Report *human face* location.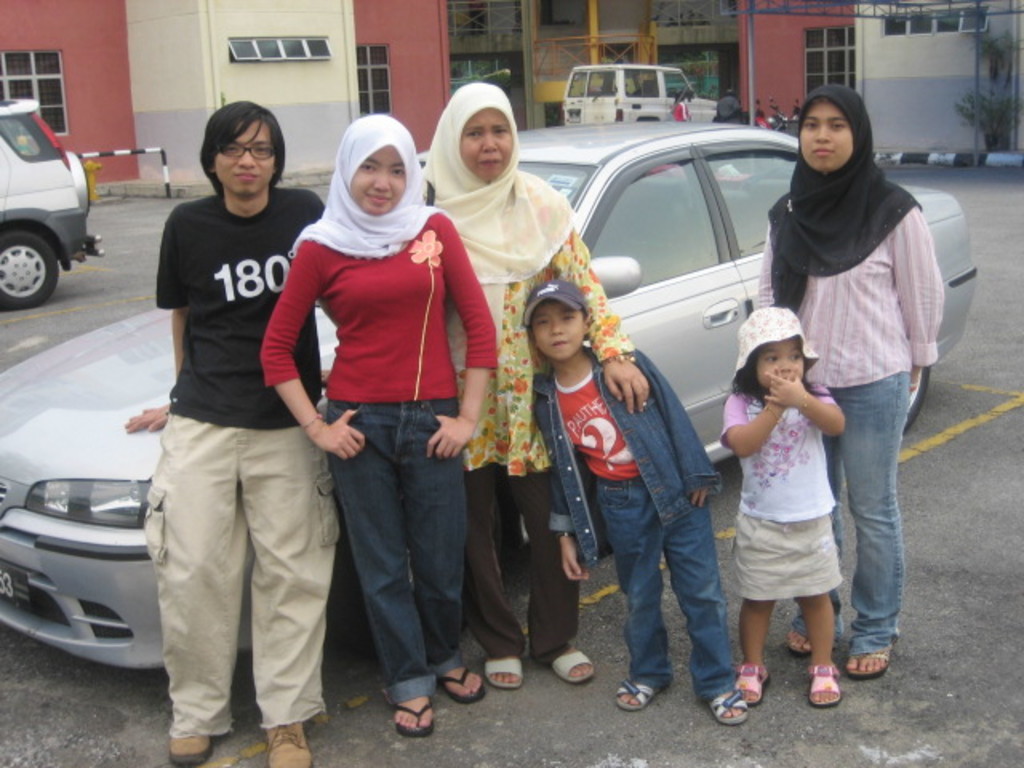
Report: [left=800, top=101, right=850, bottom=171].
